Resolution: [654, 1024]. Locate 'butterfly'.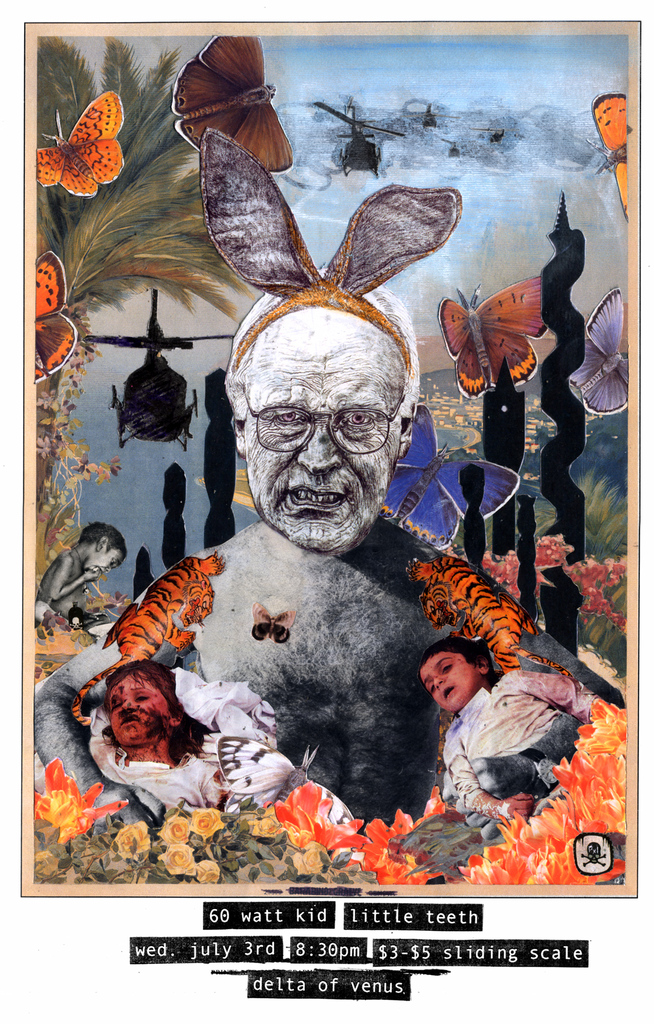
detection(445, 240, 564, 397).
